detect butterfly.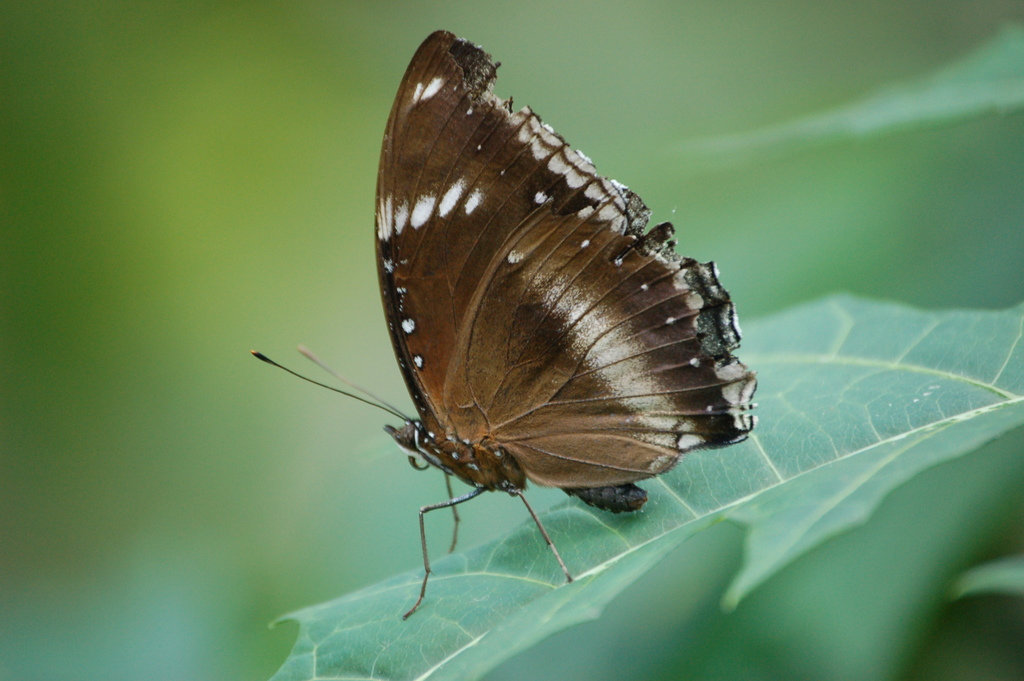
Detected at (x1=241, y1=21, x2=761, y2=643).
